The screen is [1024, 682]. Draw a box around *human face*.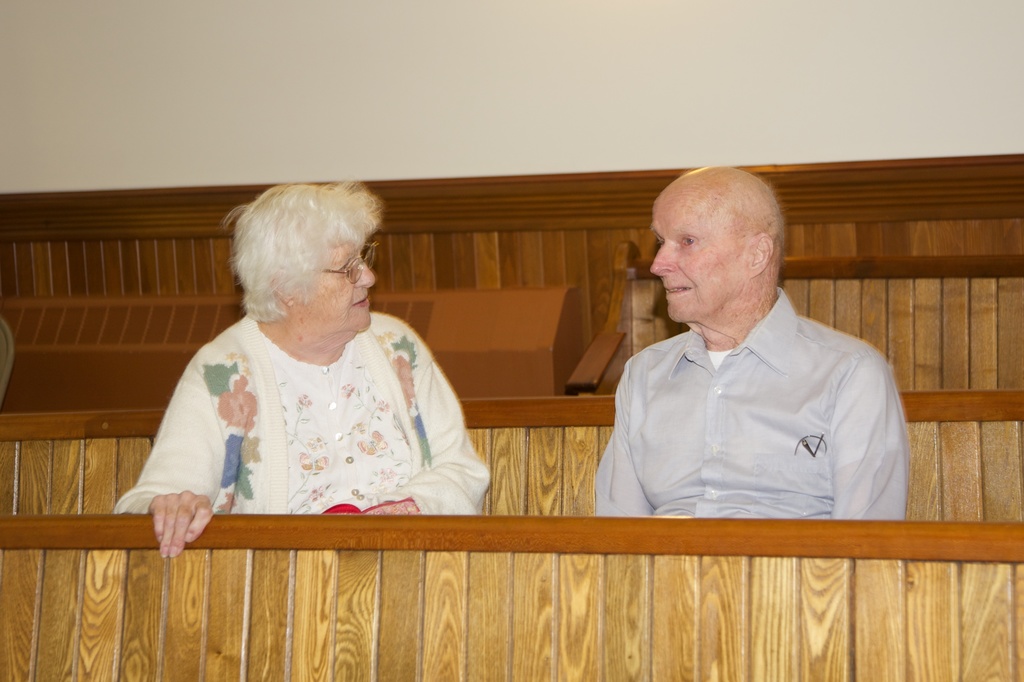
locate(292, 236, 384, 332).
